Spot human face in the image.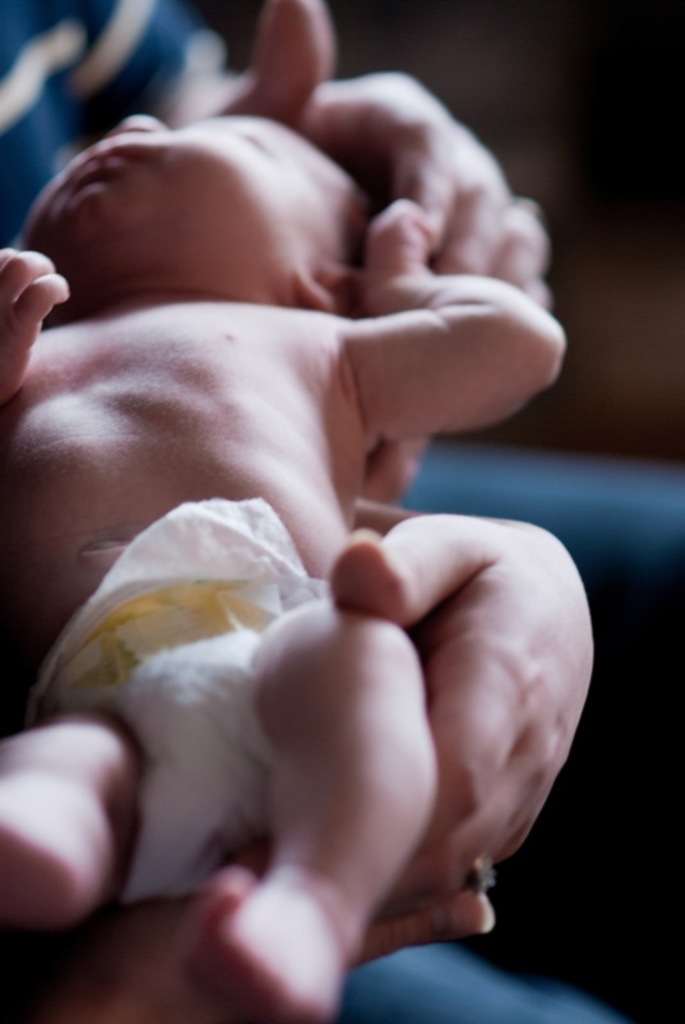
human face found at [23, 119, 357, 292].
